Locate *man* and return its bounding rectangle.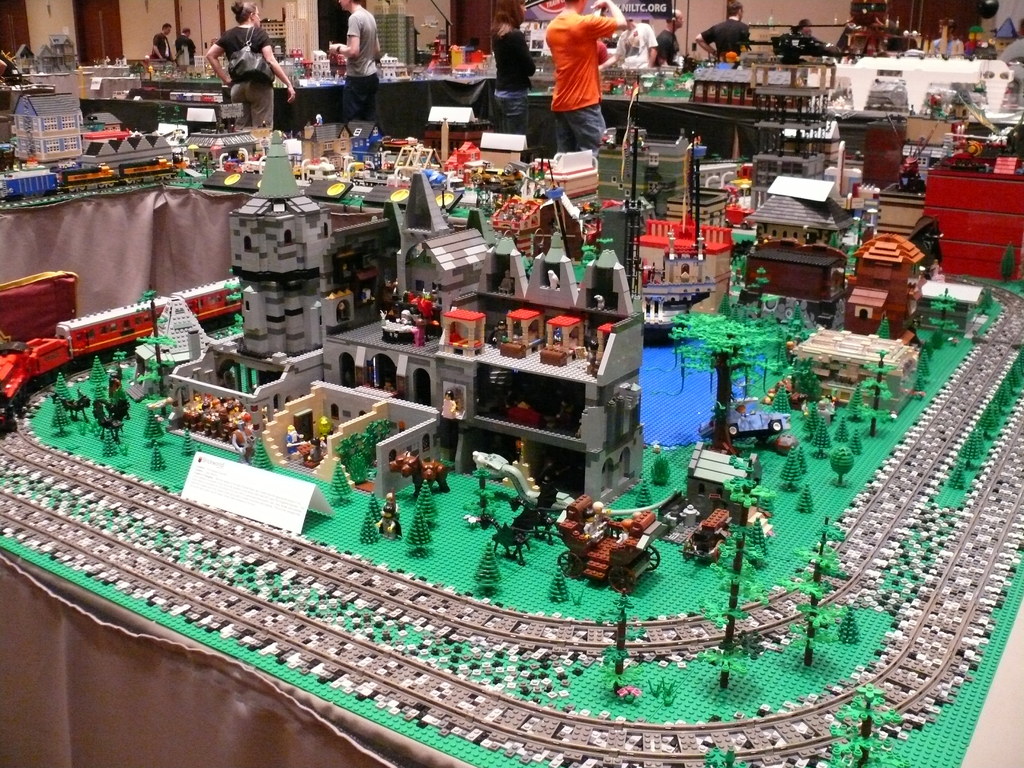
region(527, 0, 628, 164).
